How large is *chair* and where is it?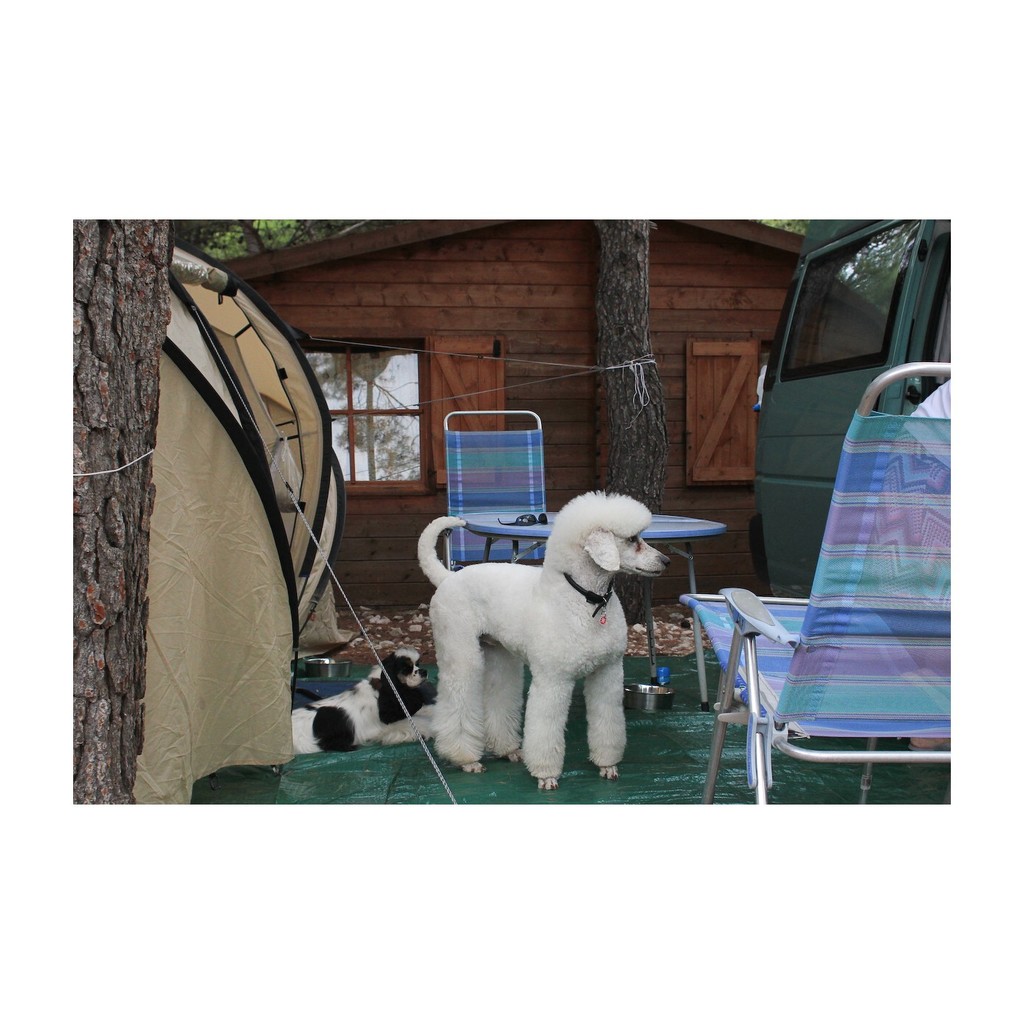
Bounding box: [440, 407, 550, 576].
